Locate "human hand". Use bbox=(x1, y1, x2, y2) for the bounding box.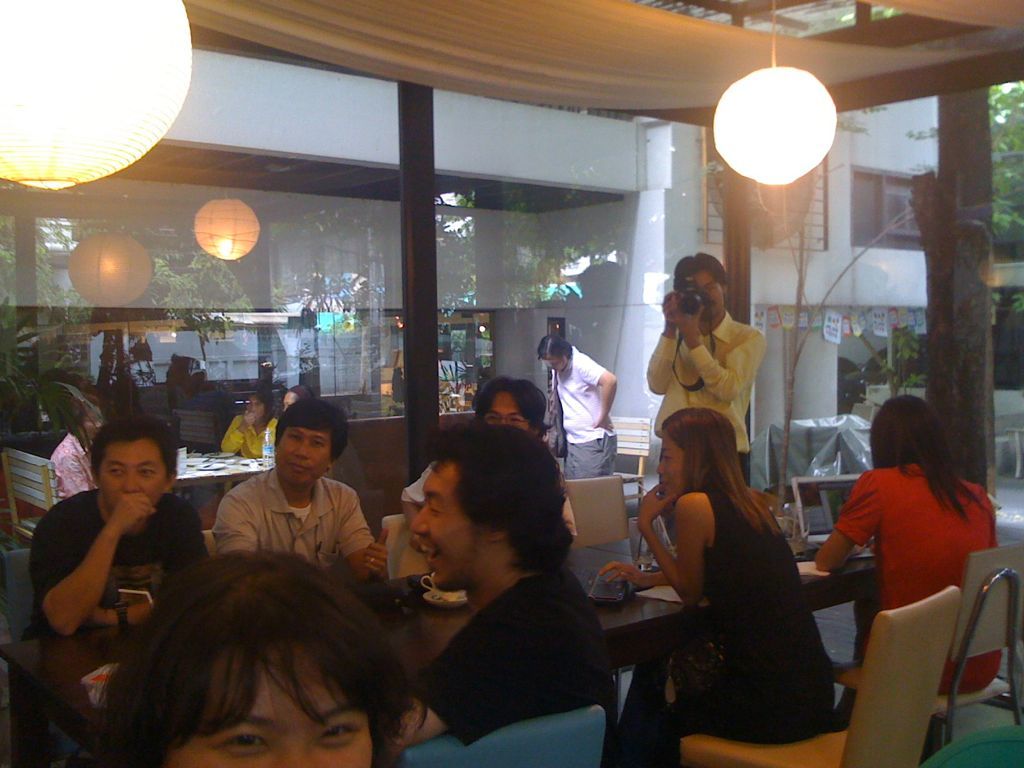
bbox=(631, 480, 682, 527).
